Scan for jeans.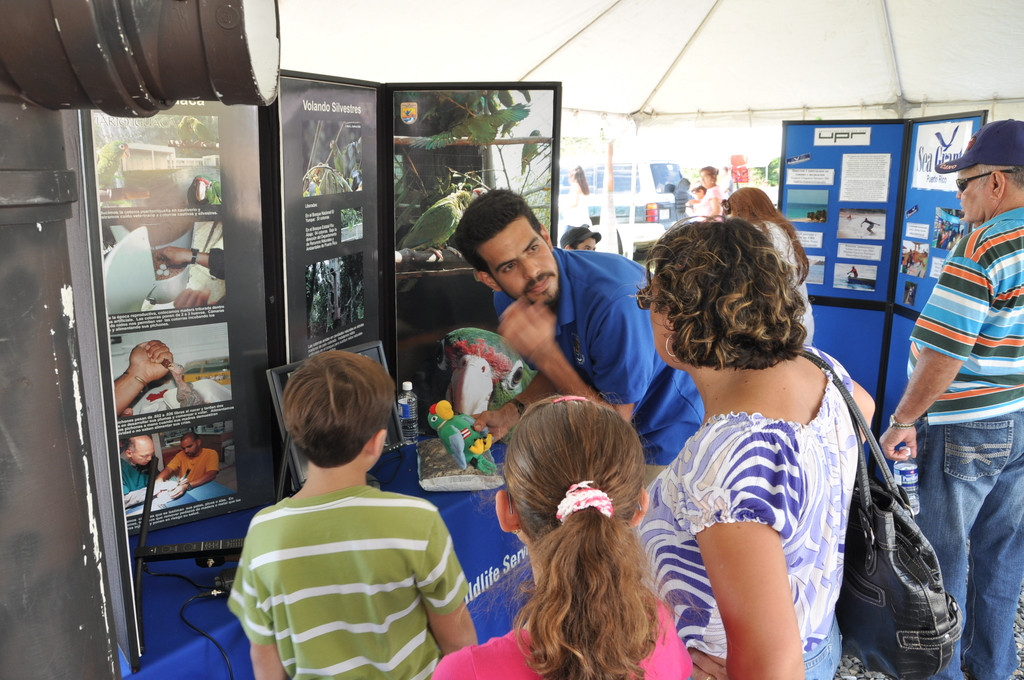
Scan result: detection(803, 611, 843, 679).
